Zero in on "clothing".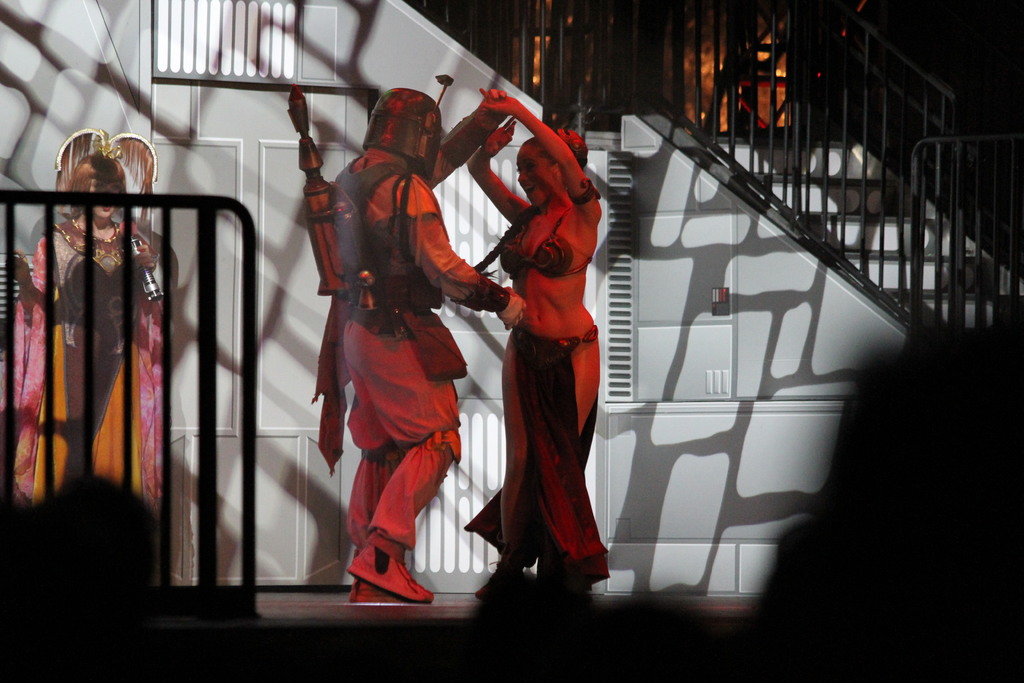
Zeroed in: box(308, 144, 483, 563).
